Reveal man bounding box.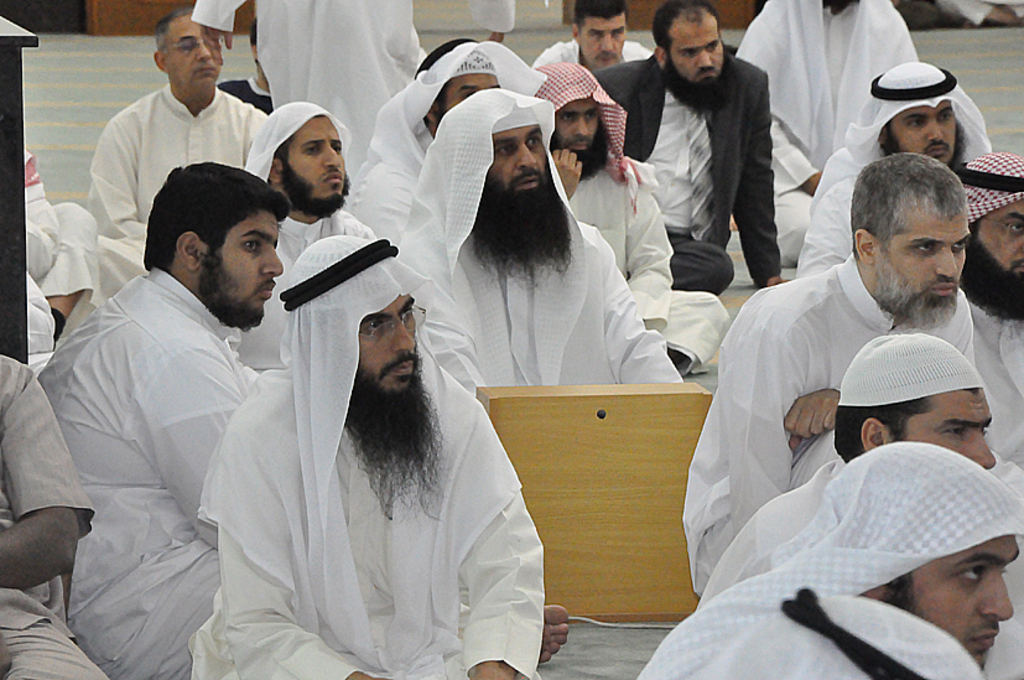
Revealed: Rect(531, 0, 654, 76).
